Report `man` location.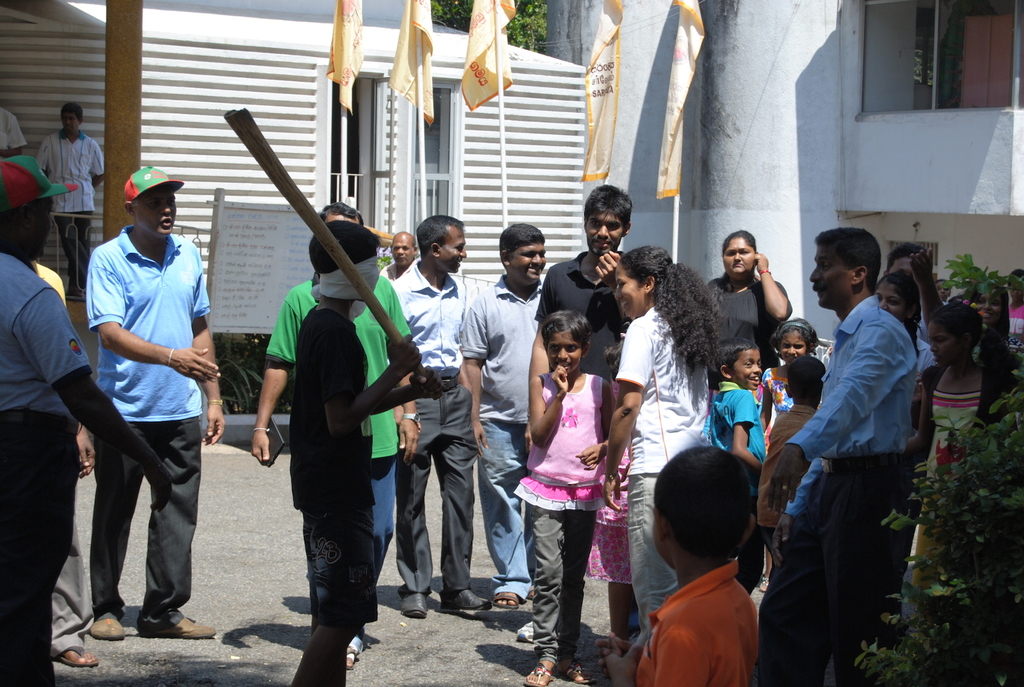
Report: [left=278, top=214, right=447, bottom=686].
